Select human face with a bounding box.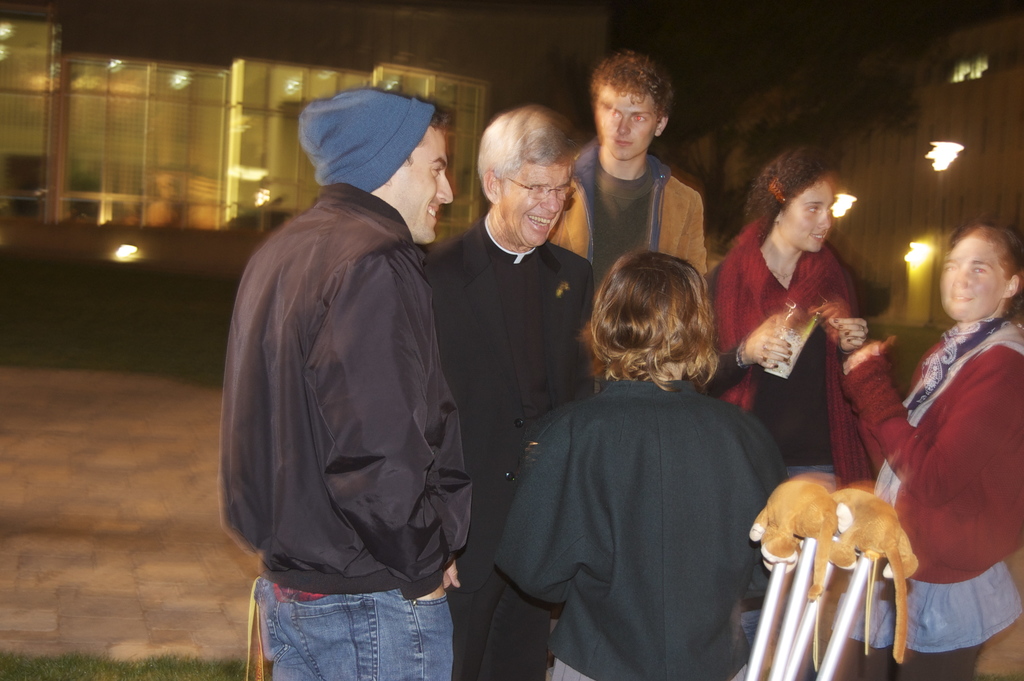
l=934, t=236, r=1009, b=326.
